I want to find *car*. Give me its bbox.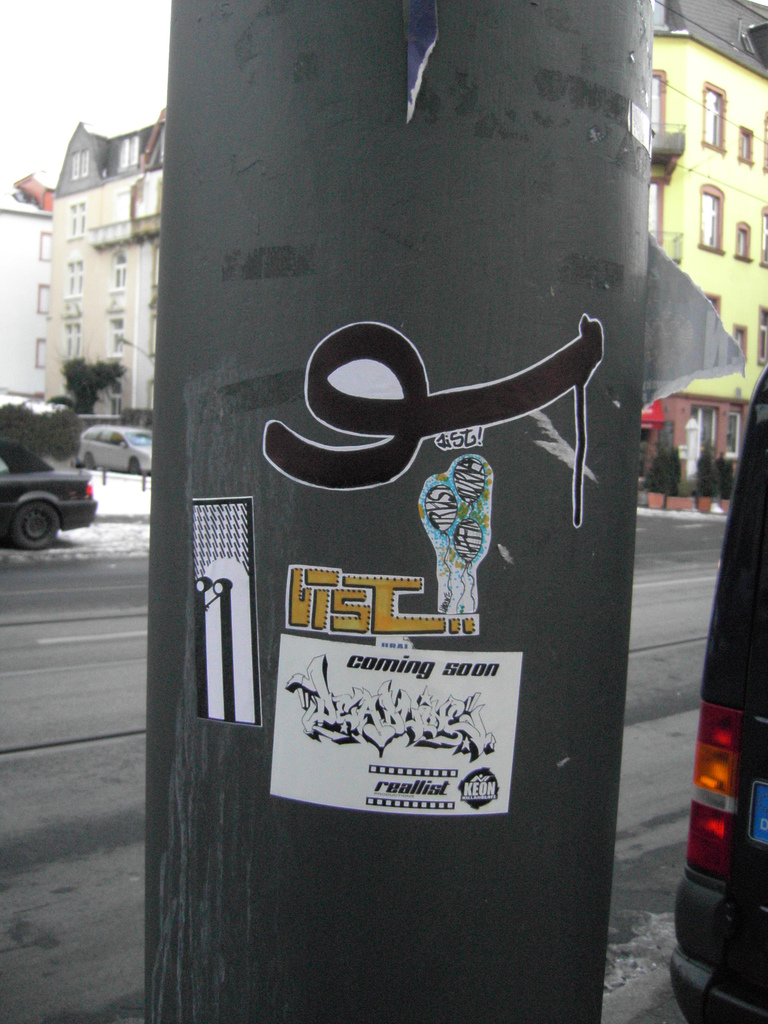
crop(668, 362, 767, 1023).
